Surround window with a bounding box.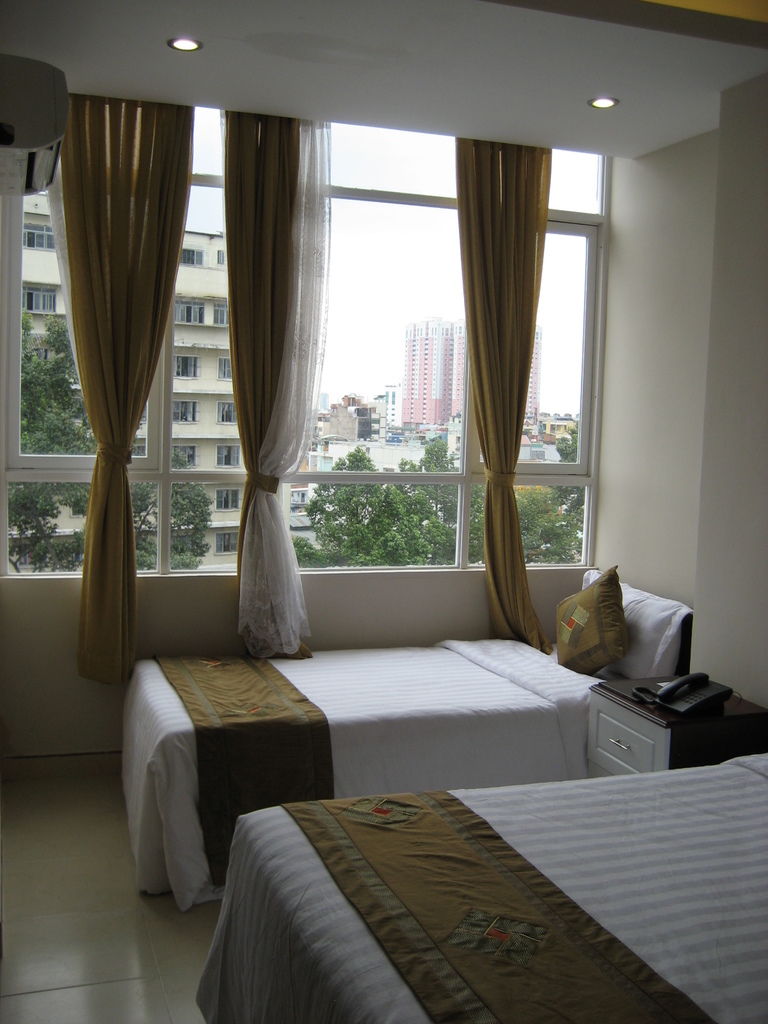
<region>23, 209, 53, 248</region>.
